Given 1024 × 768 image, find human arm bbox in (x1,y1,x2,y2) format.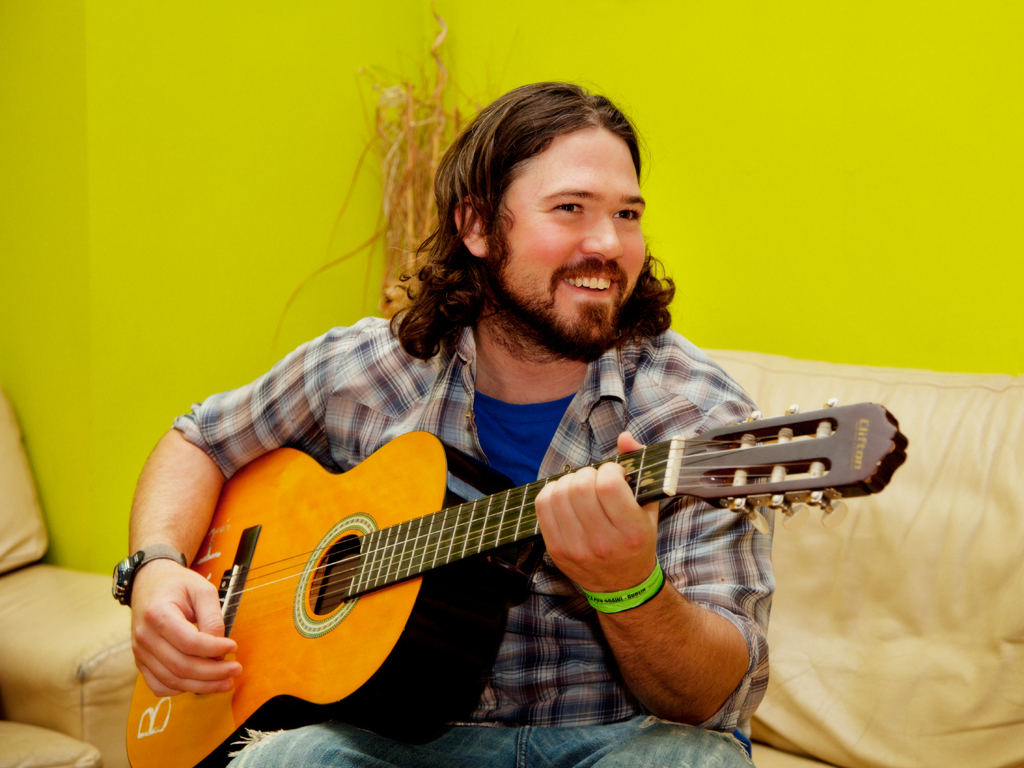
(101,340,292,767).
